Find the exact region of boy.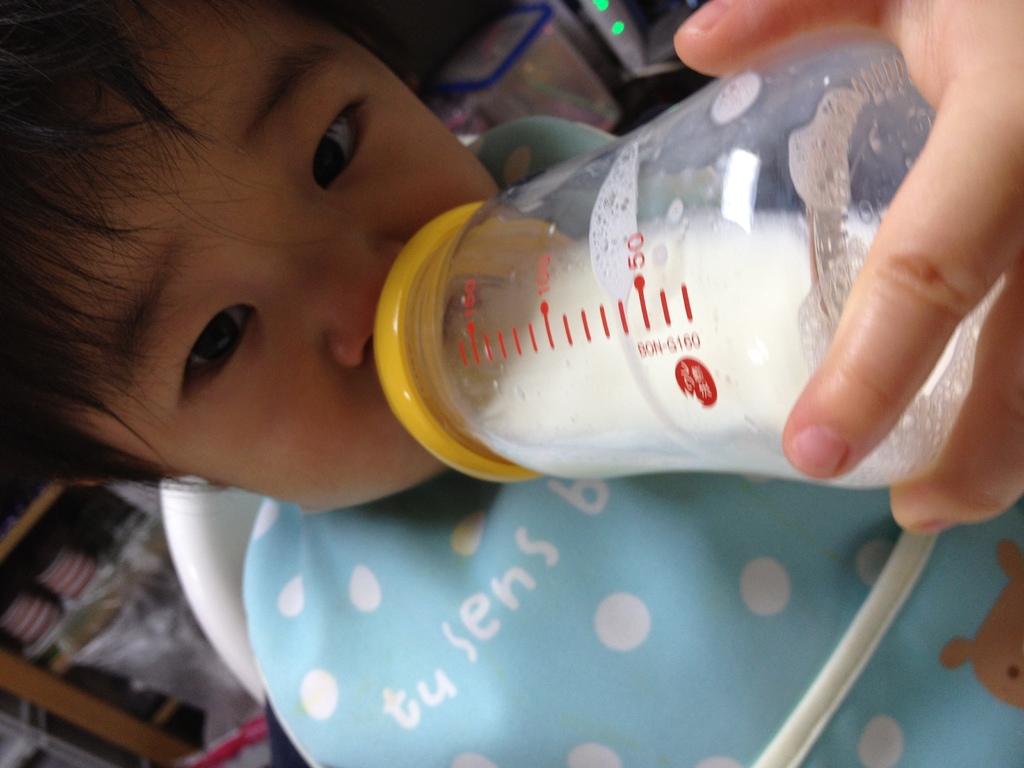
Exact region: [7, 0, 1023, 767].
